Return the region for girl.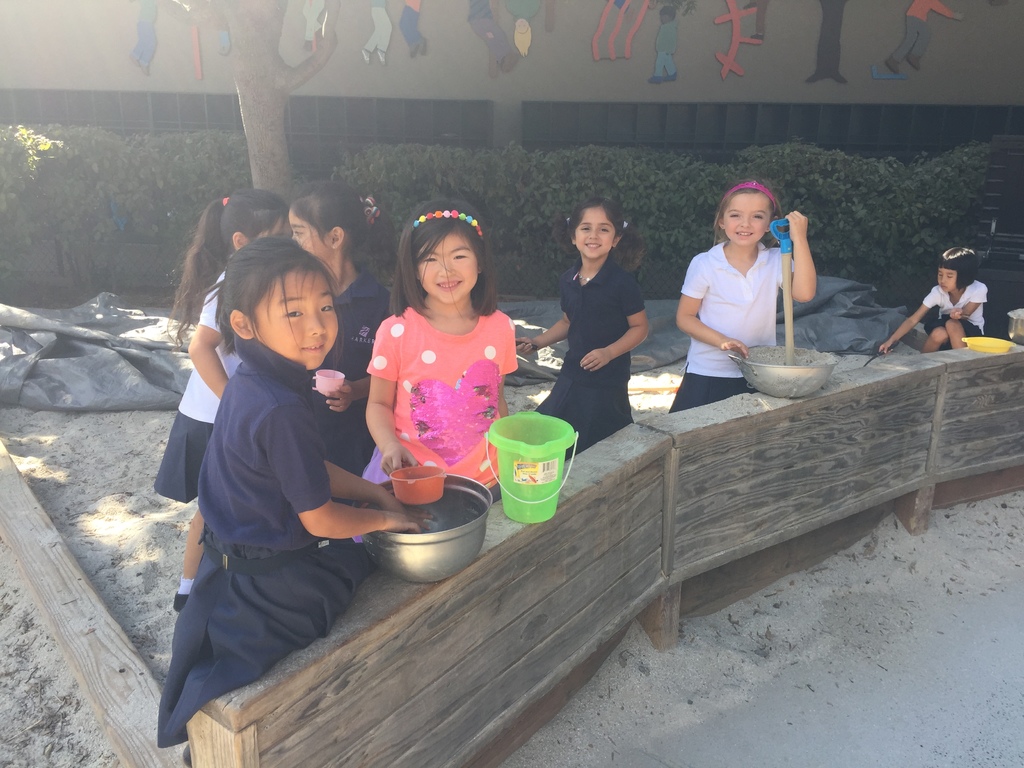
(left=287, top=181, right=391, bottom=505).
